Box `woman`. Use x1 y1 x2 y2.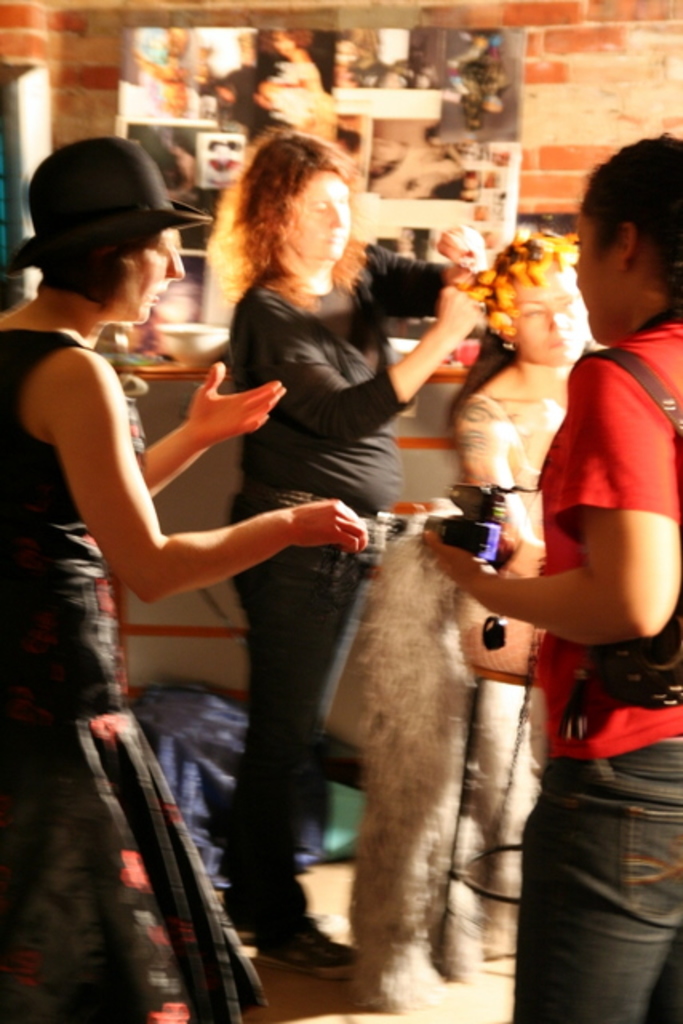
422 134 681 1022.
